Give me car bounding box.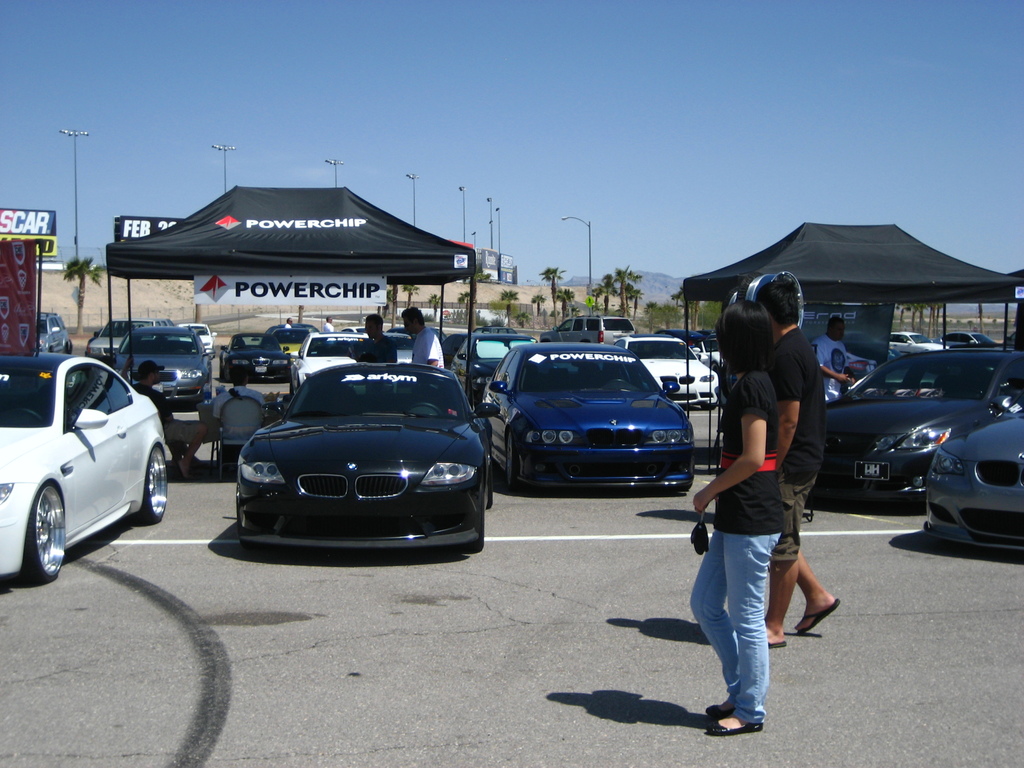
[left=822, top=348, right=1023, bottom=499].
